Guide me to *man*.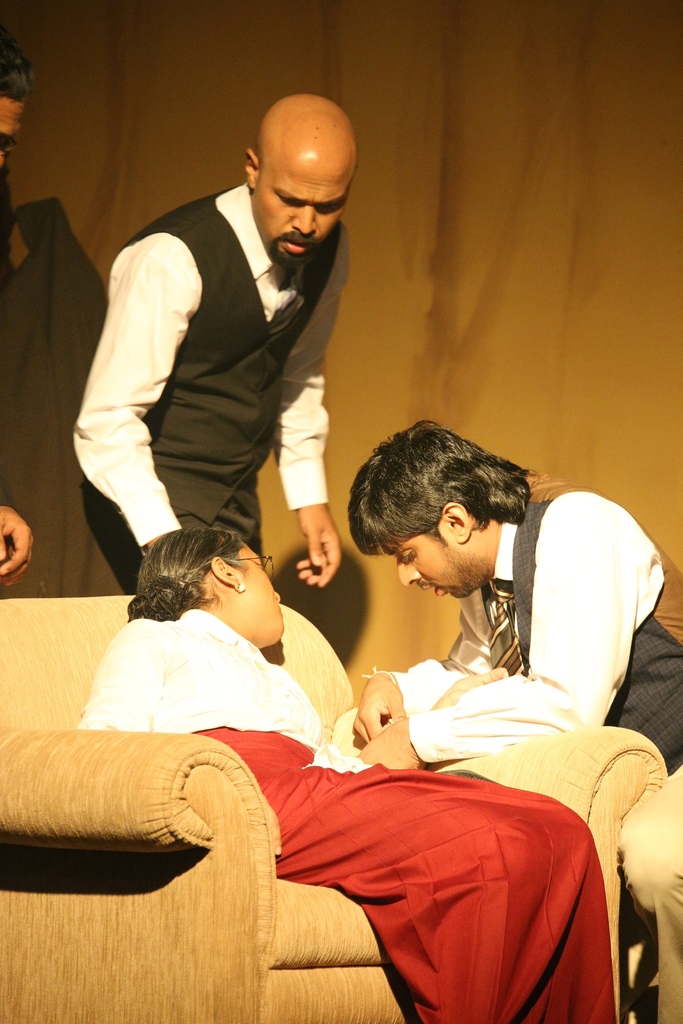
Guidance: x1=69 y1=87 x2=379 y2=605.
